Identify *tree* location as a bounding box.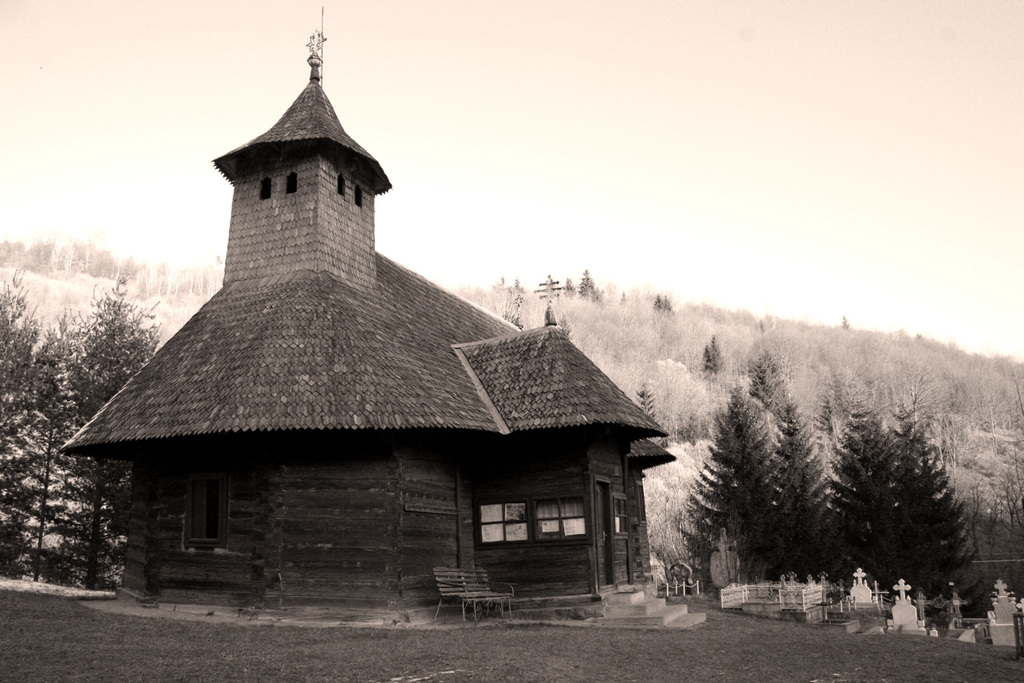
<box>634,382,658,420</box>.
